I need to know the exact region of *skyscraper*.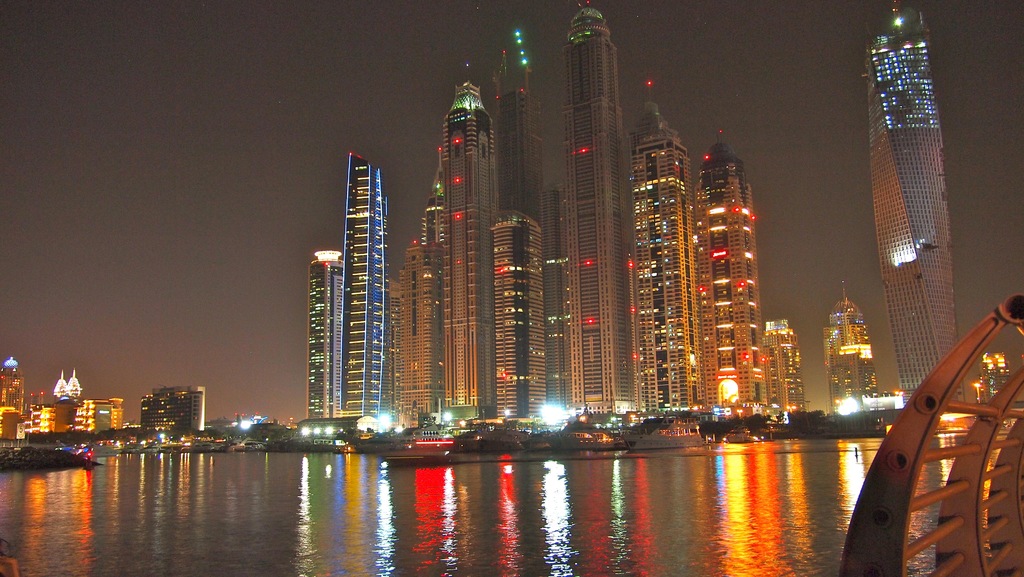
Region: {"x1": 291, "y1": 243, "x2": 351, "y2": 433}.
